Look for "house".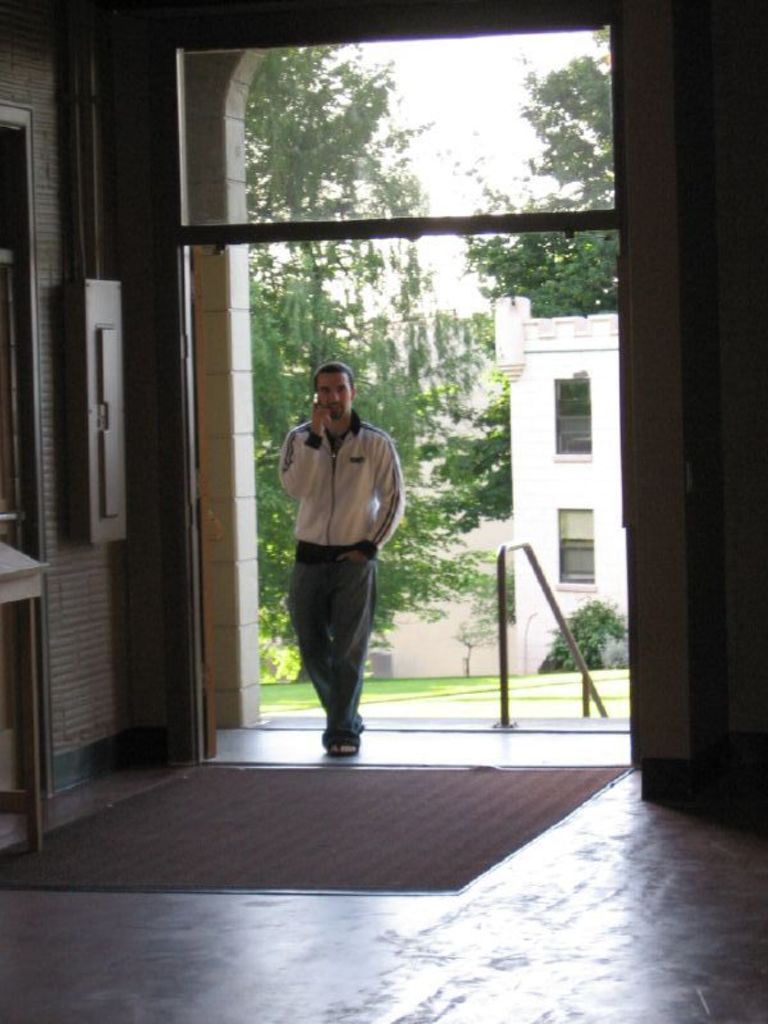
Found: BBox(0, 0, 767, 1023).
